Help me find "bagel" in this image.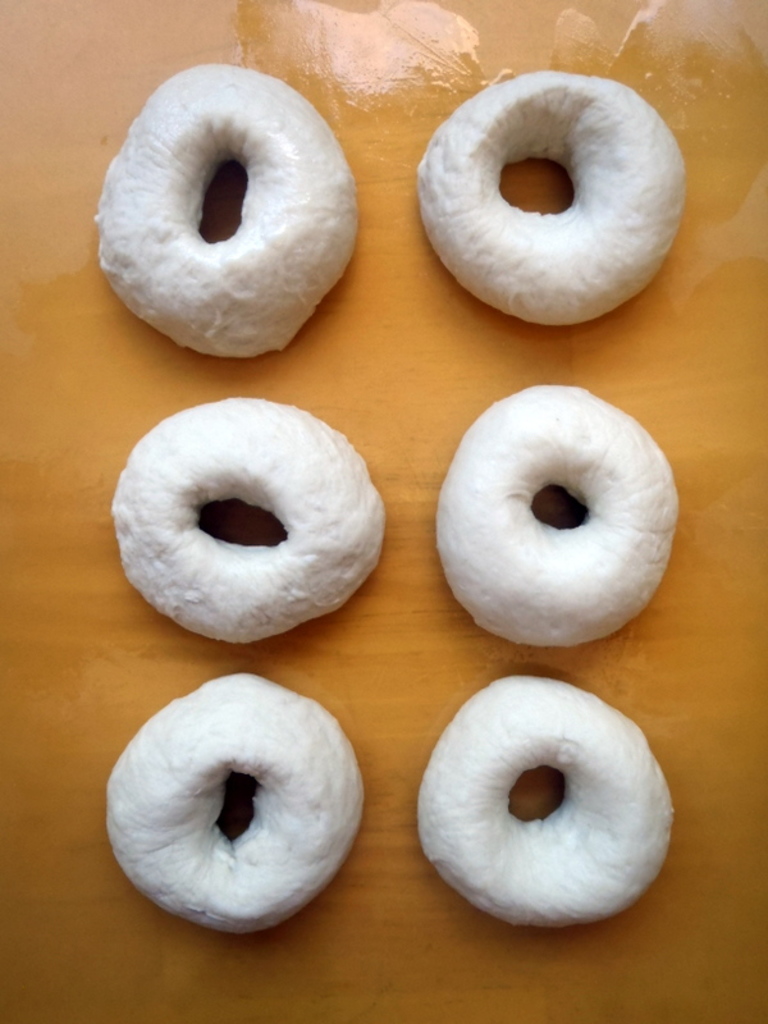
Found it: box=[99, 63, 362, 355].
